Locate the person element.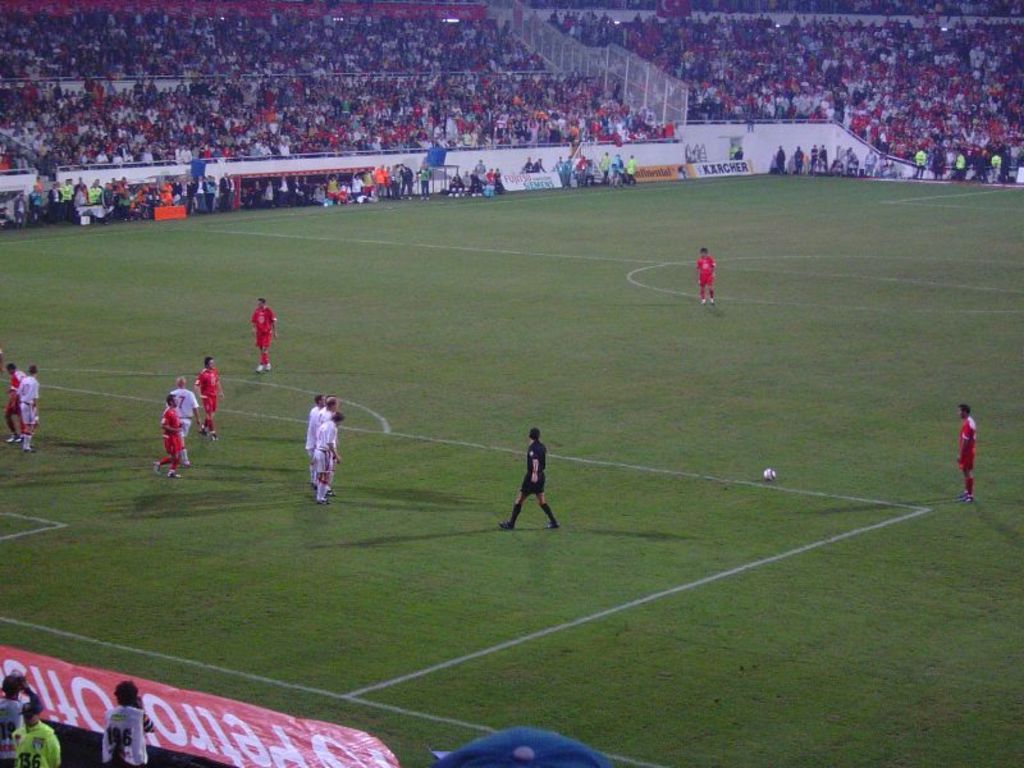
Element bbox: Rect(19, 365, 44, 444).
